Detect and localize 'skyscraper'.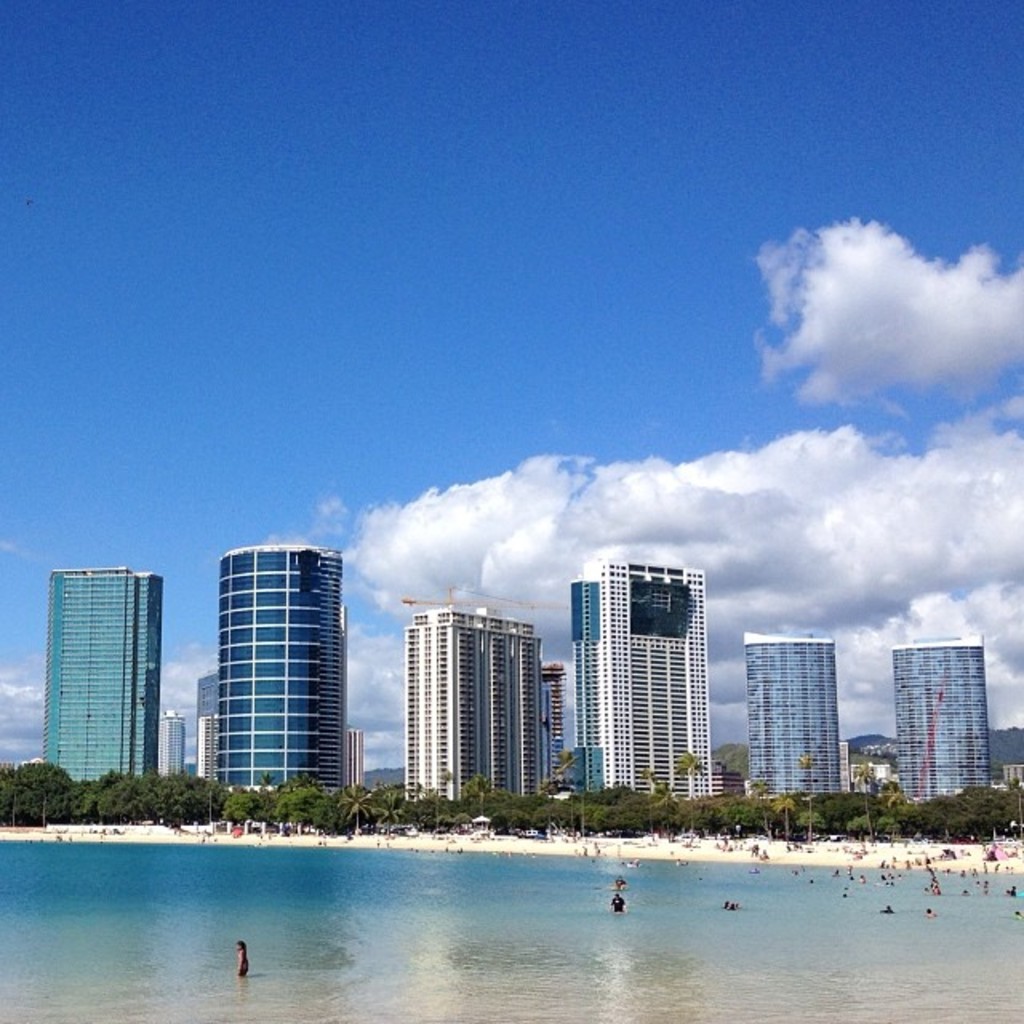
Localized at <box>539,662,566,797</box>.
